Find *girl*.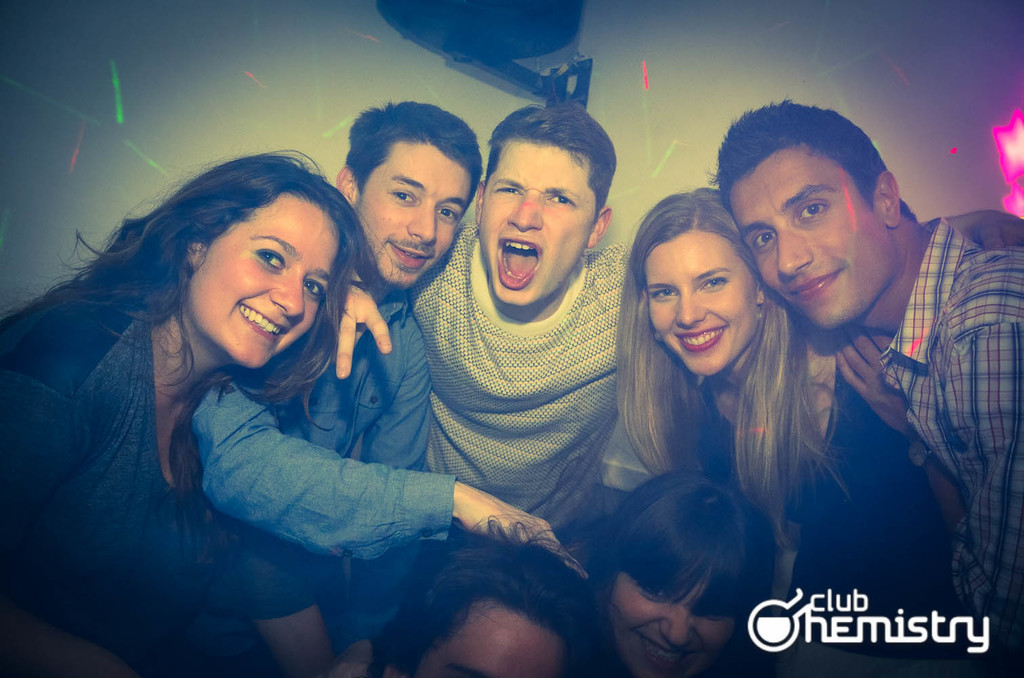
<region>572, 455, 783, 677</region>.
